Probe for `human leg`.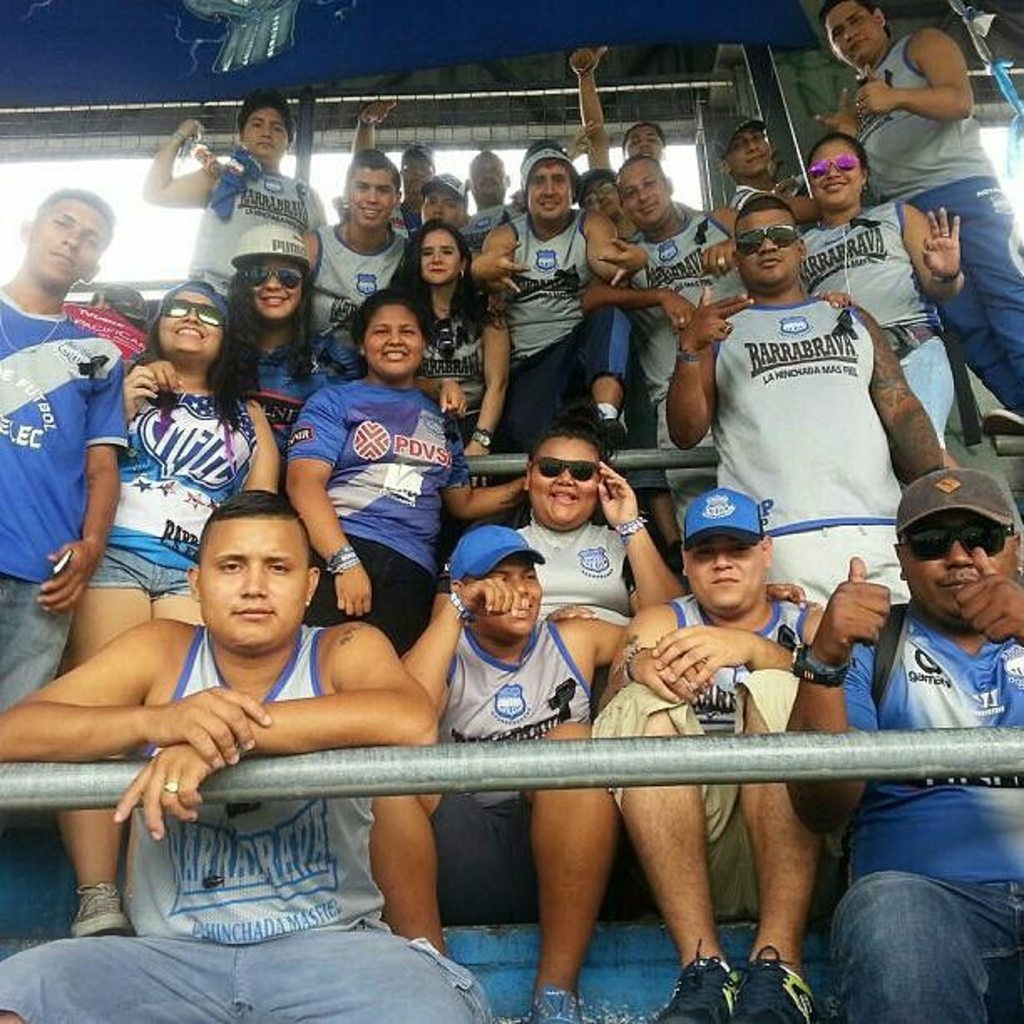
Probe result: box=[537, 726, 604, 1022].
